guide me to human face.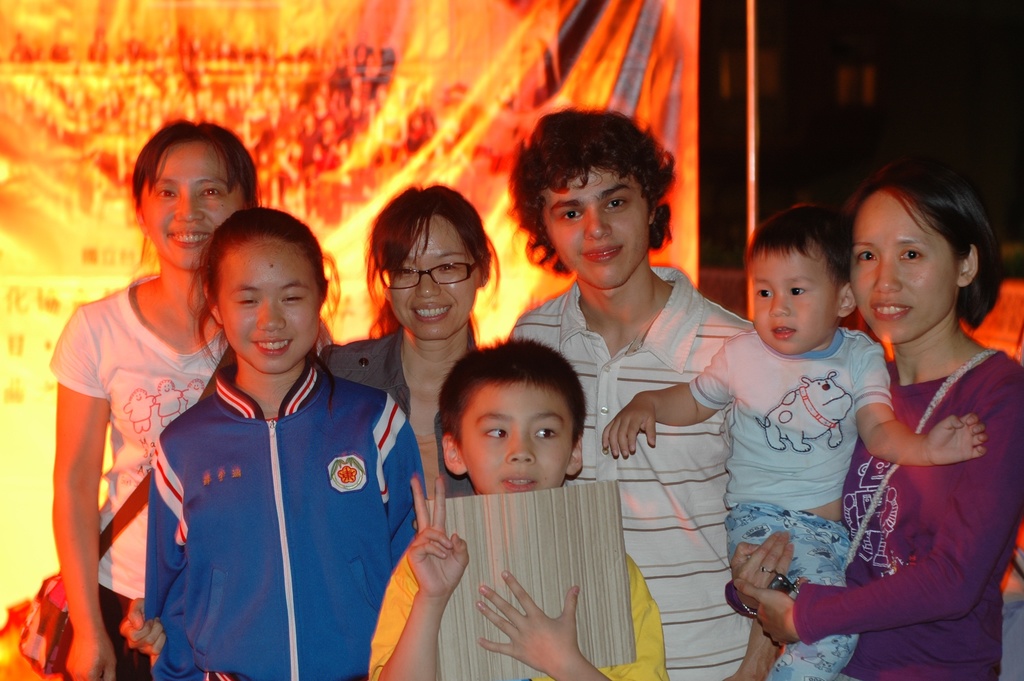
Guidance: bbox(470, 383, 566, 512).
